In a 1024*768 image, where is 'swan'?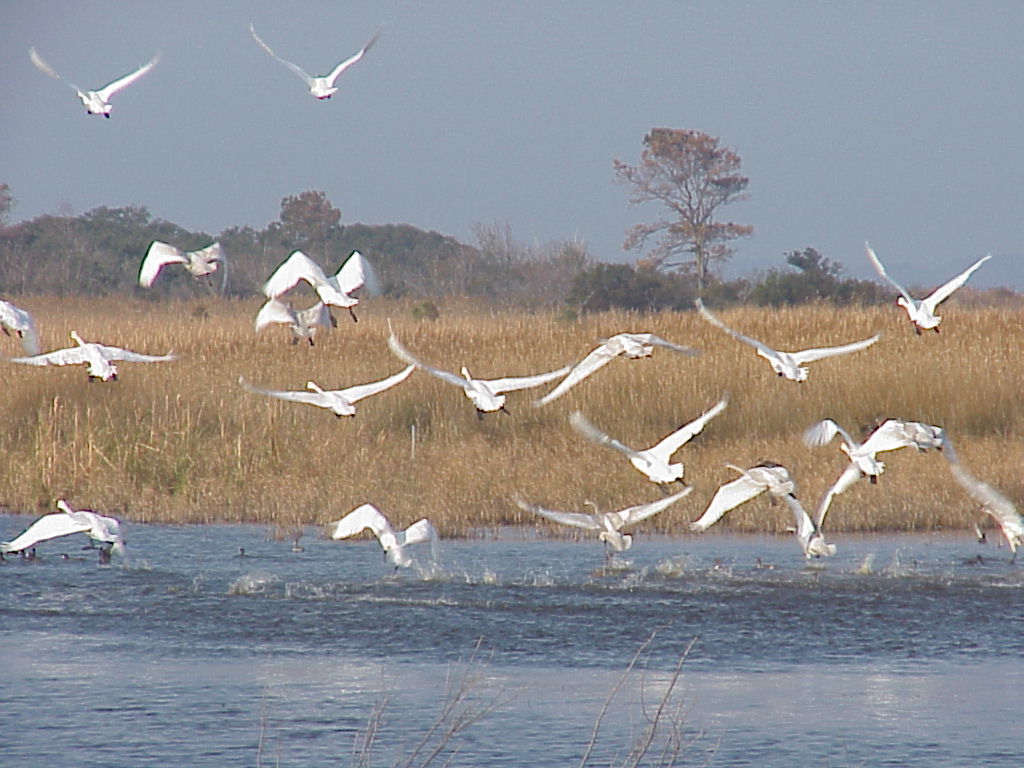
bbox(687, 452, 793, 529).
